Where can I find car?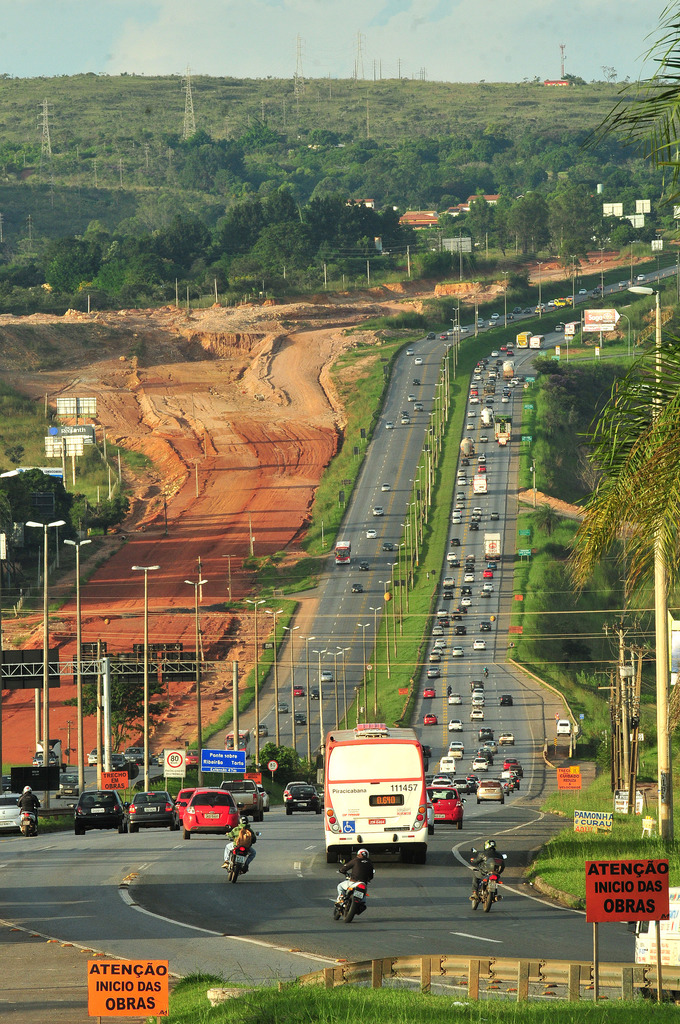
You can find it at x1=368, y1=527, x2=378, y2=539.
